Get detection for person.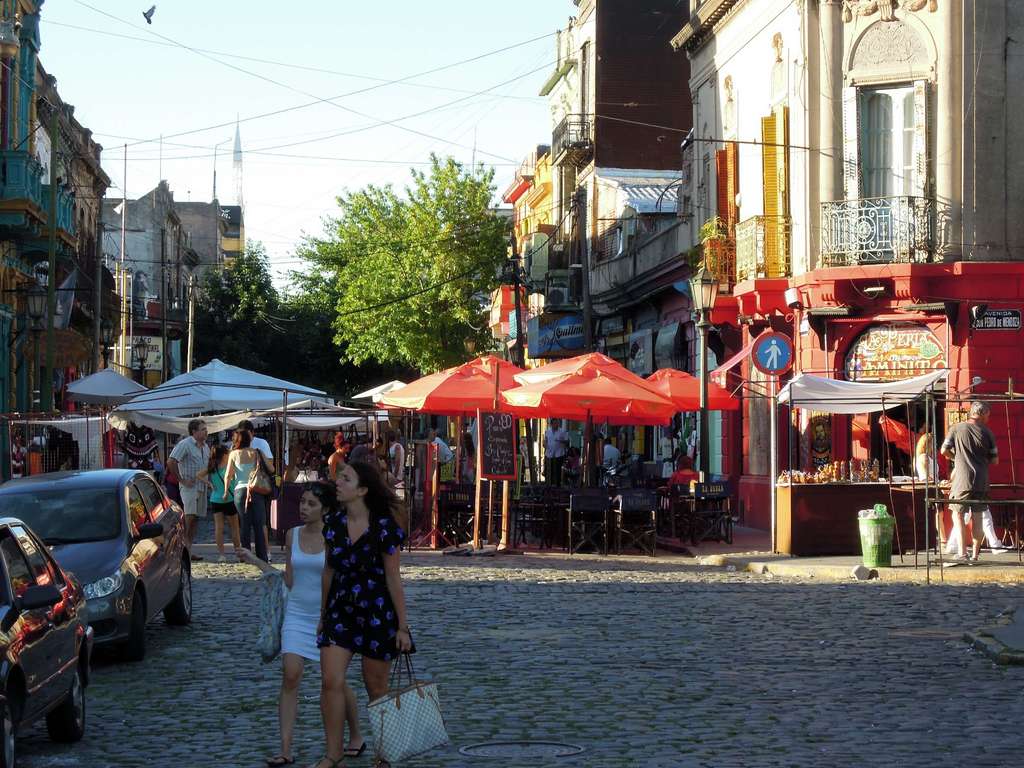
Detection: crop(911, 429, 947, 546).
